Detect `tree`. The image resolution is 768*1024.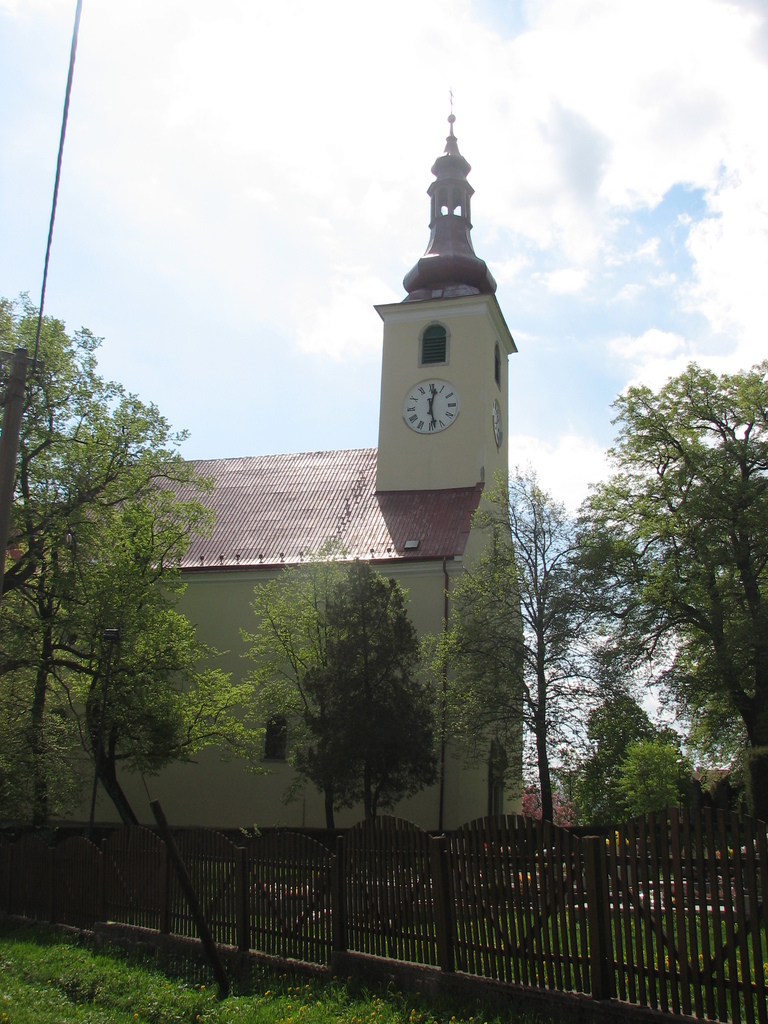
BBox(0, 282, 268, 882).
